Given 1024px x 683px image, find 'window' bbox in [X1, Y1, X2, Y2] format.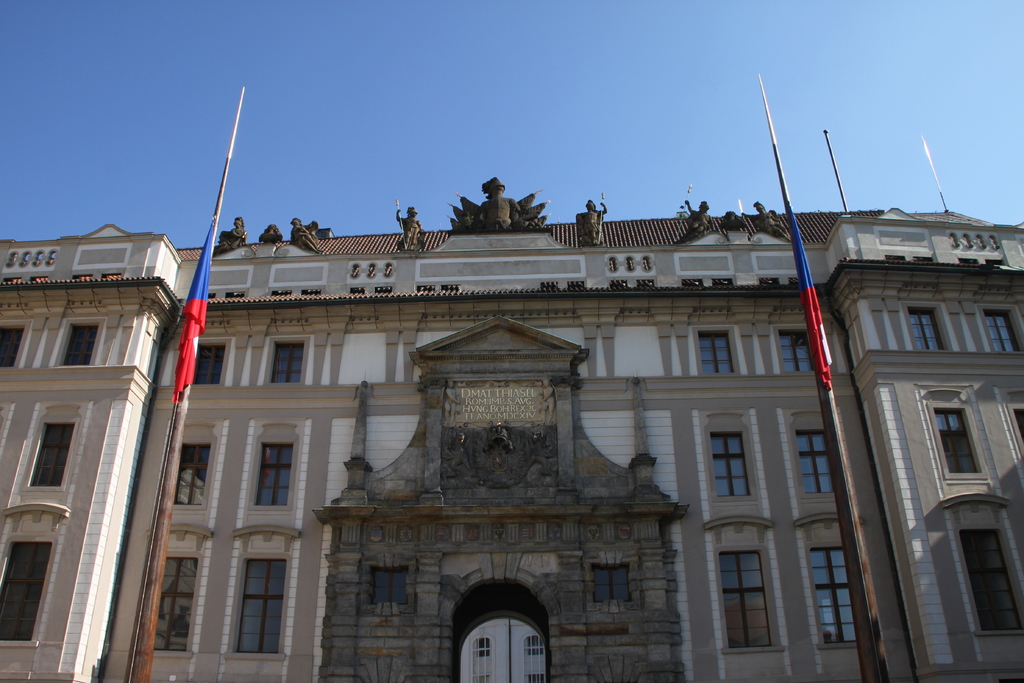
[808, 547, 860, 642].
